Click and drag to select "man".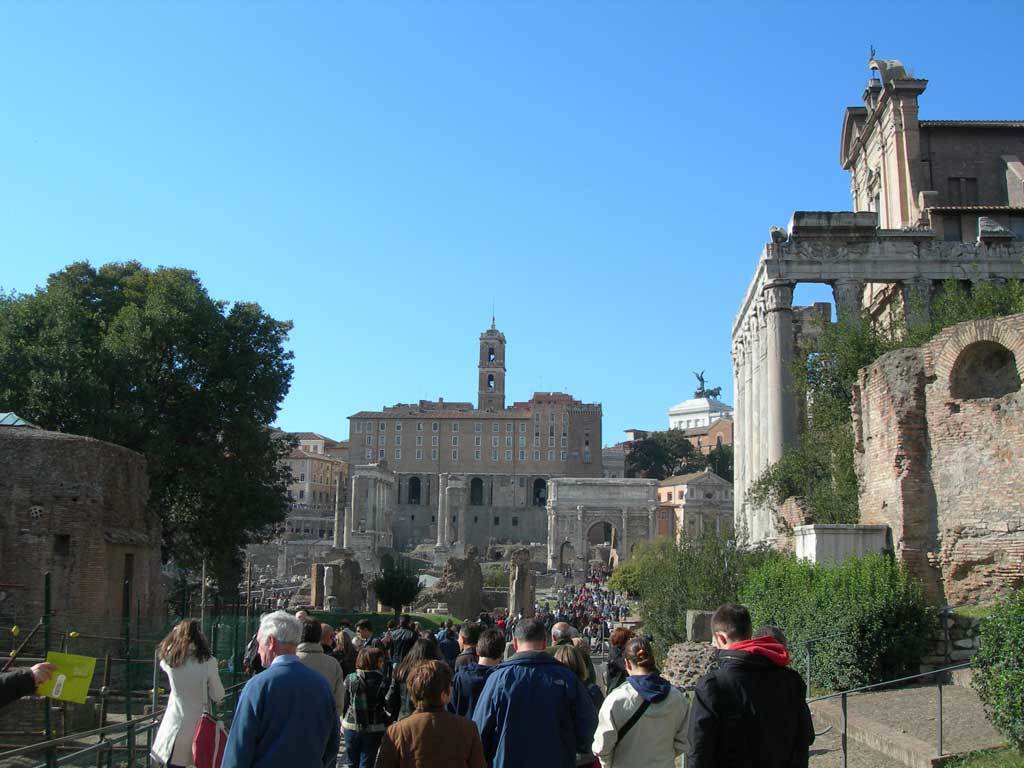
Selection: crop(294, 610, 310, 624).
